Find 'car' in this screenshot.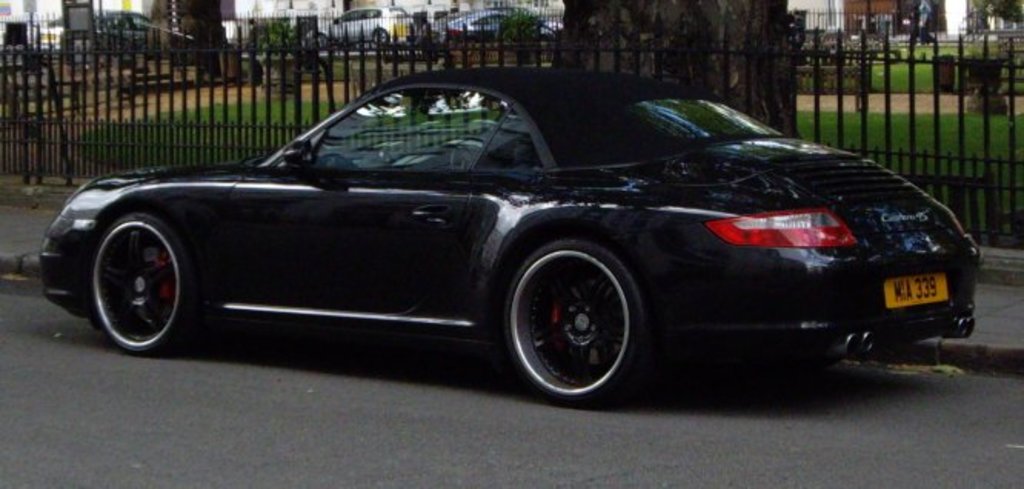
The bounding box for 'car' is BBox(444, 5, 557, 38).
